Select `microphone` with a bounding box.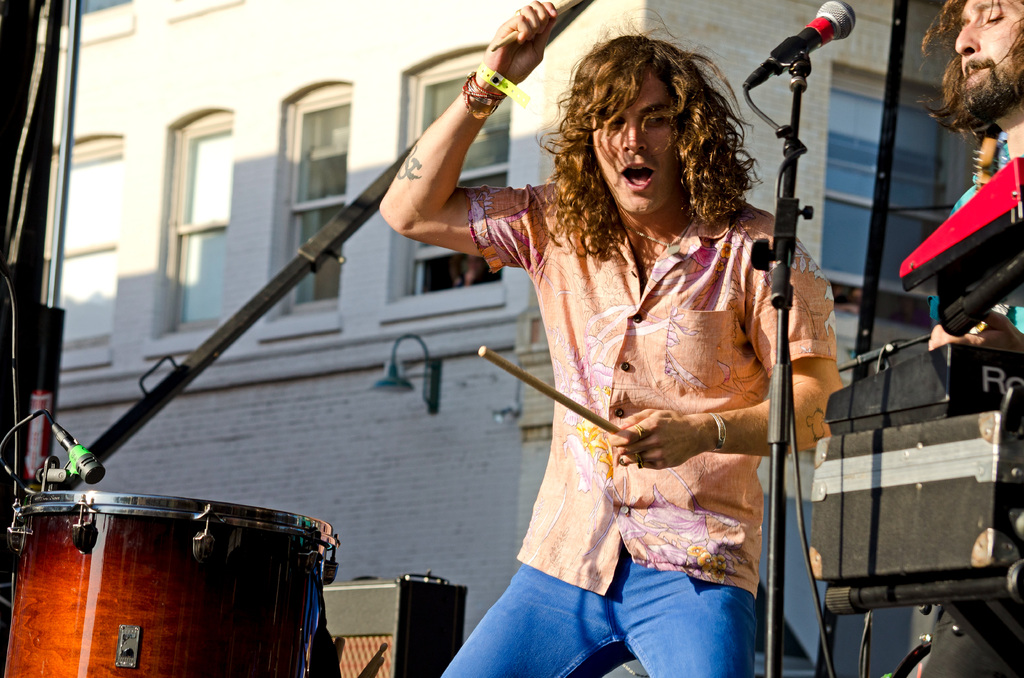
Rect(53, 419, 106, 492).
